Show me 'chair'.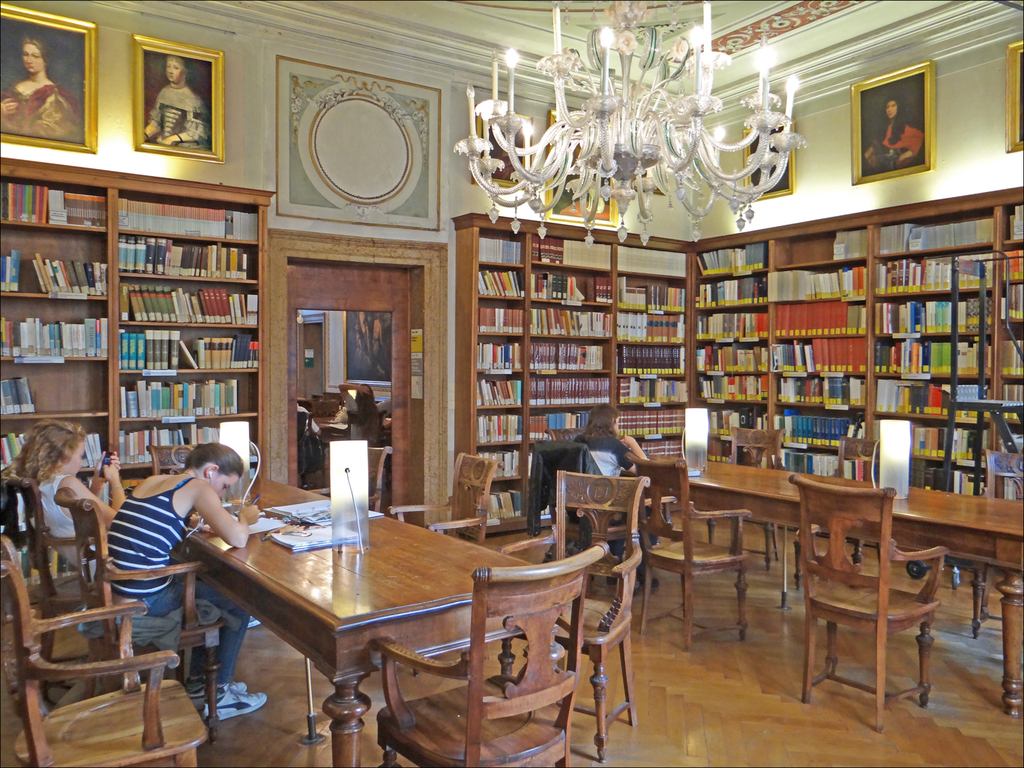
'chair' is here: 792, 479, 955, 733.
